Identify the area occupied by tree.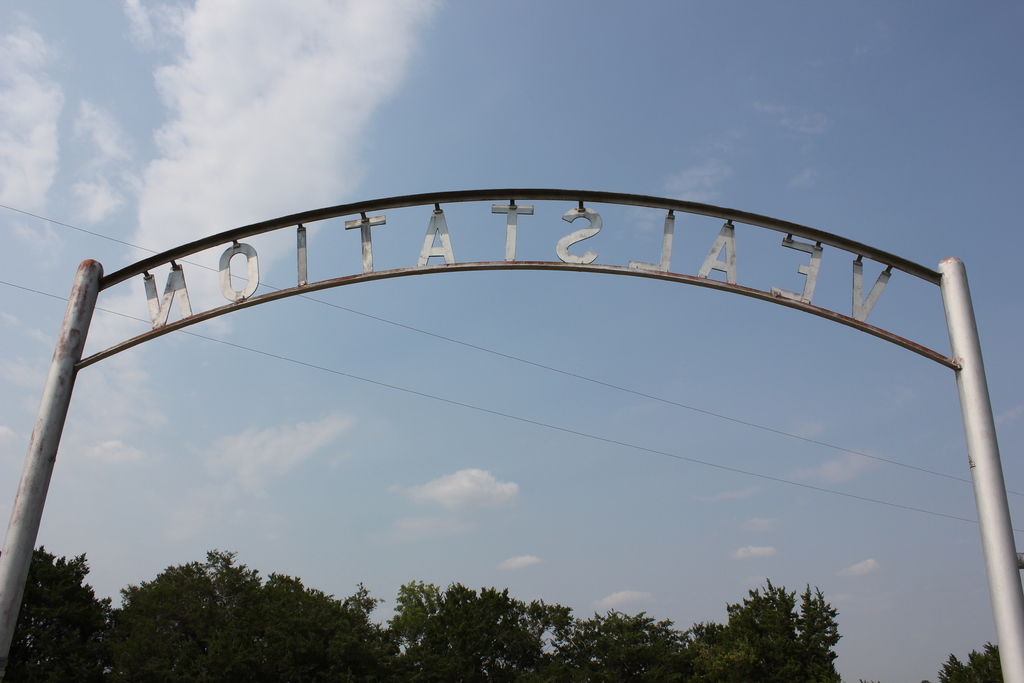
Area: (664, 557, 835, 682).
